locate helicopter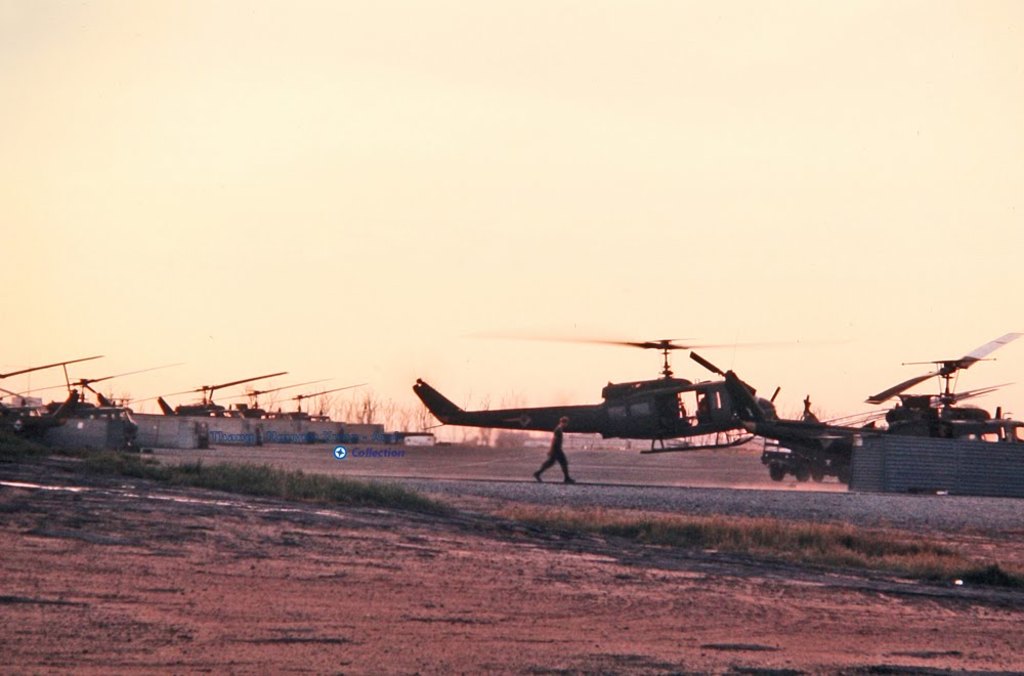
locate(307, 403, 382, 421)
